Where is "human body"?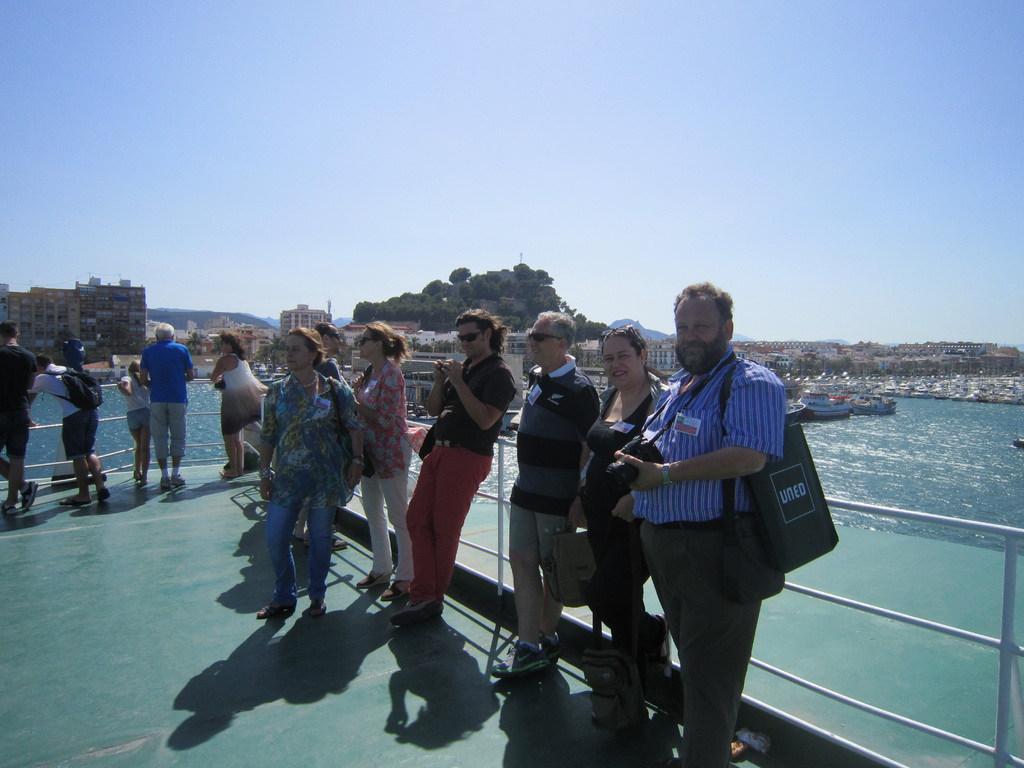
bbox=[604, 348, 791, 763].
